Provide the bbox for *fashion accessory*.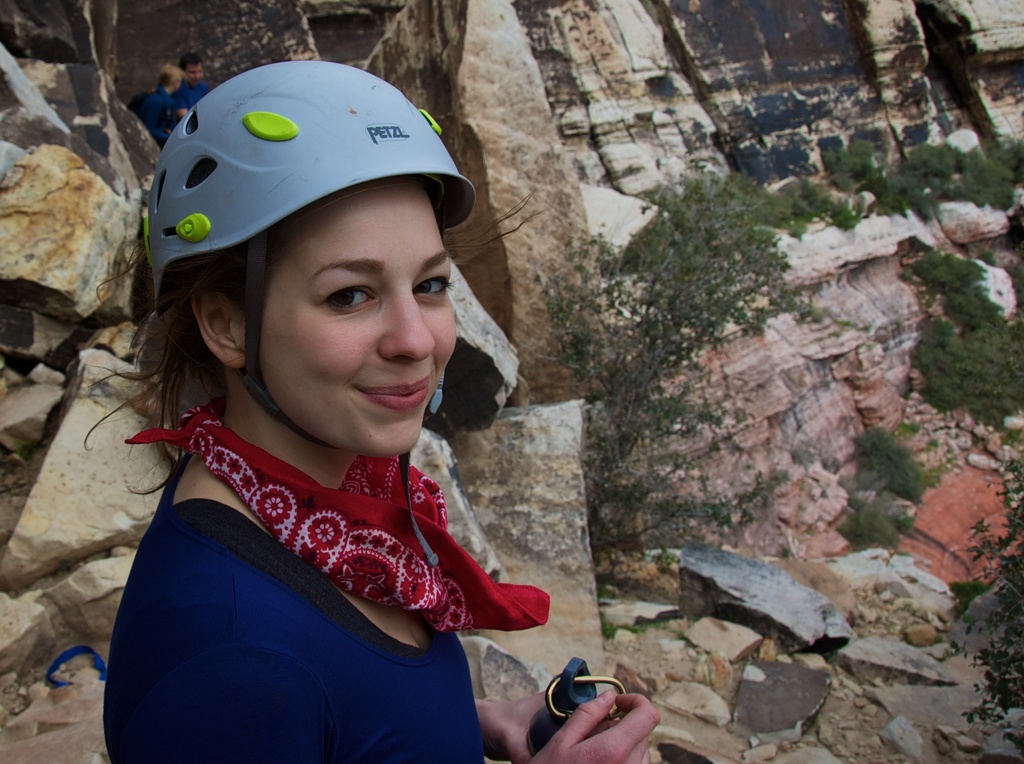
<box>122,408,552,639</box>.
